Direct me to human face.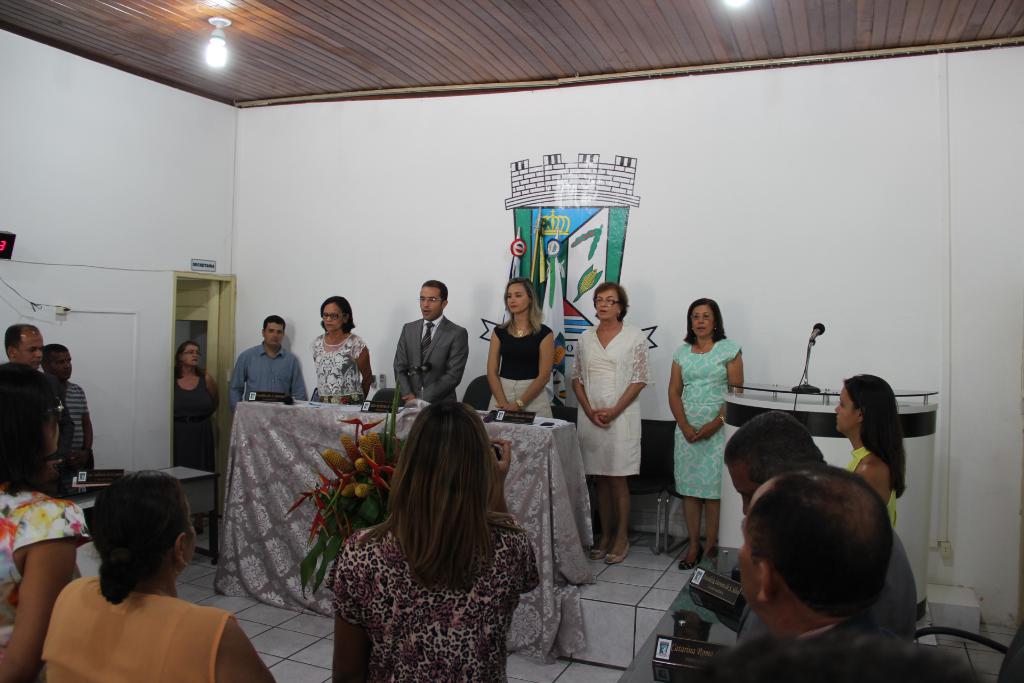
Direction: l=595, t=288, r=617, b=320.
